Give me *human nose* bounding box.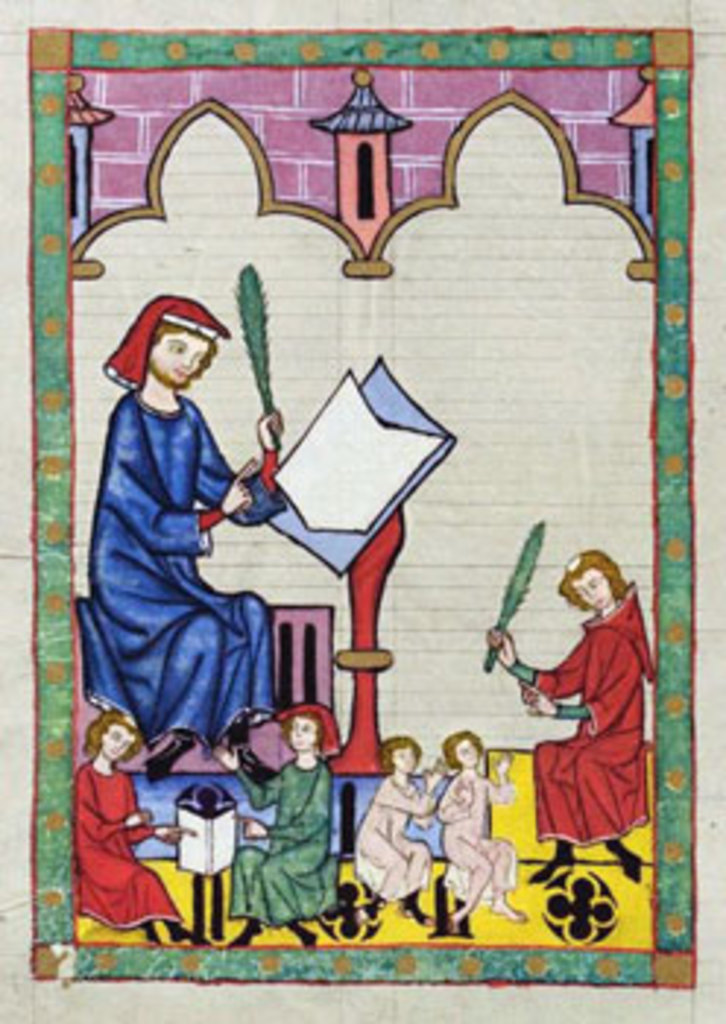
{"left": 182, "top": 360, "right": 193, "bottom": 372}.
